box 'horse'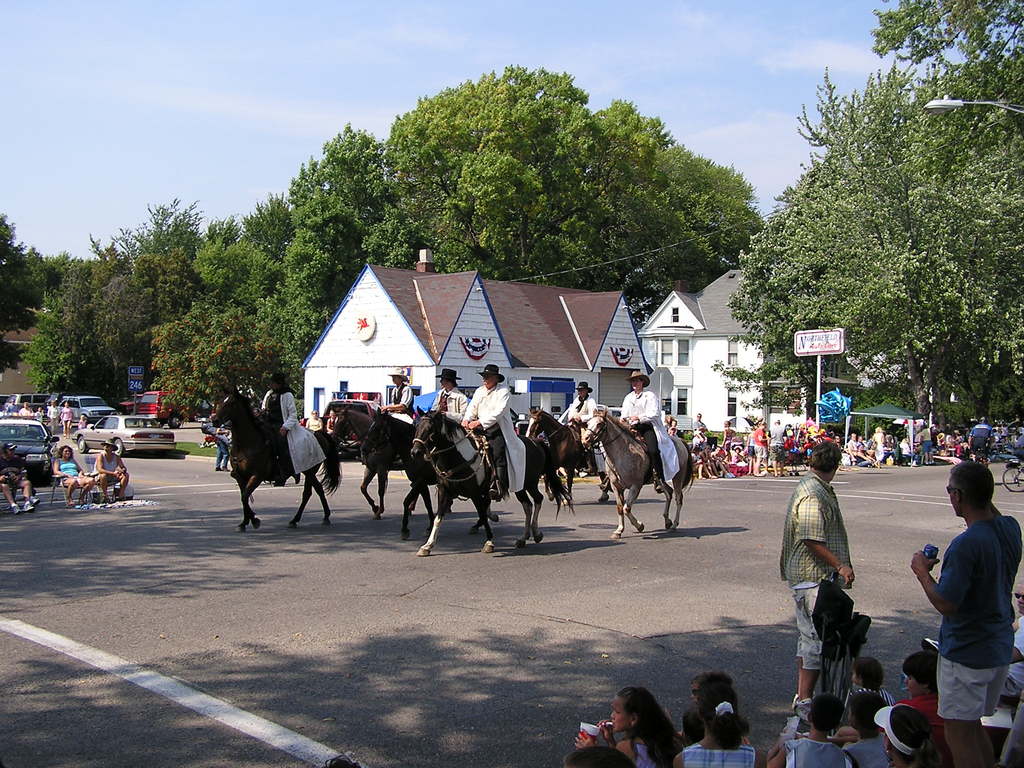
(575, 403, 696, 536)
